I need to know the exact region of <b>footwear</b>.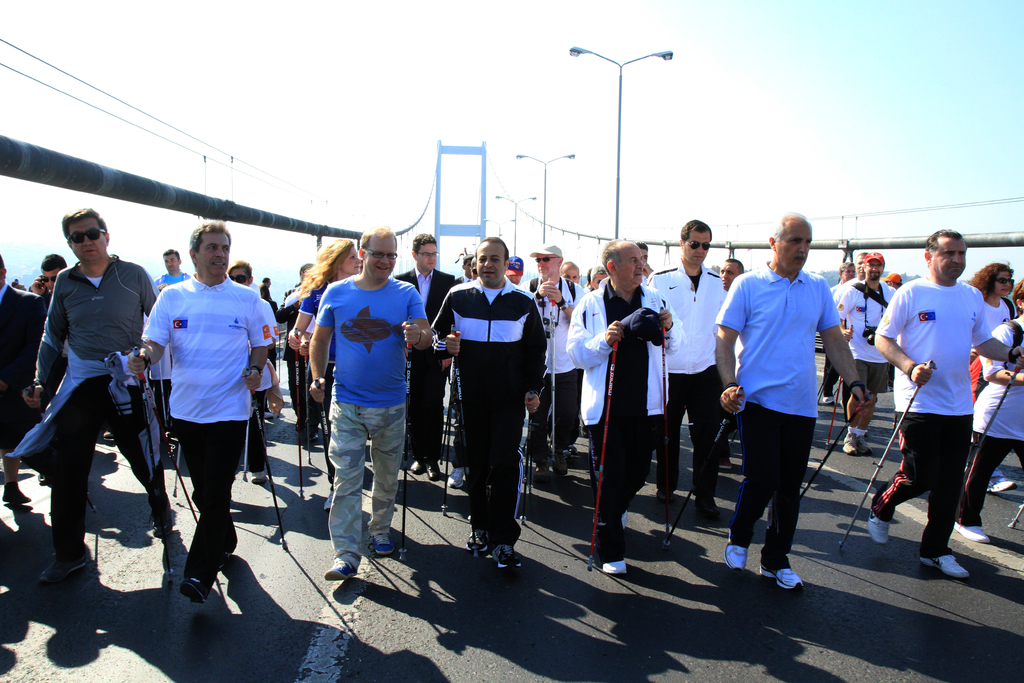
Region: <bbox>155, 491, 172, 534</bbox>.
